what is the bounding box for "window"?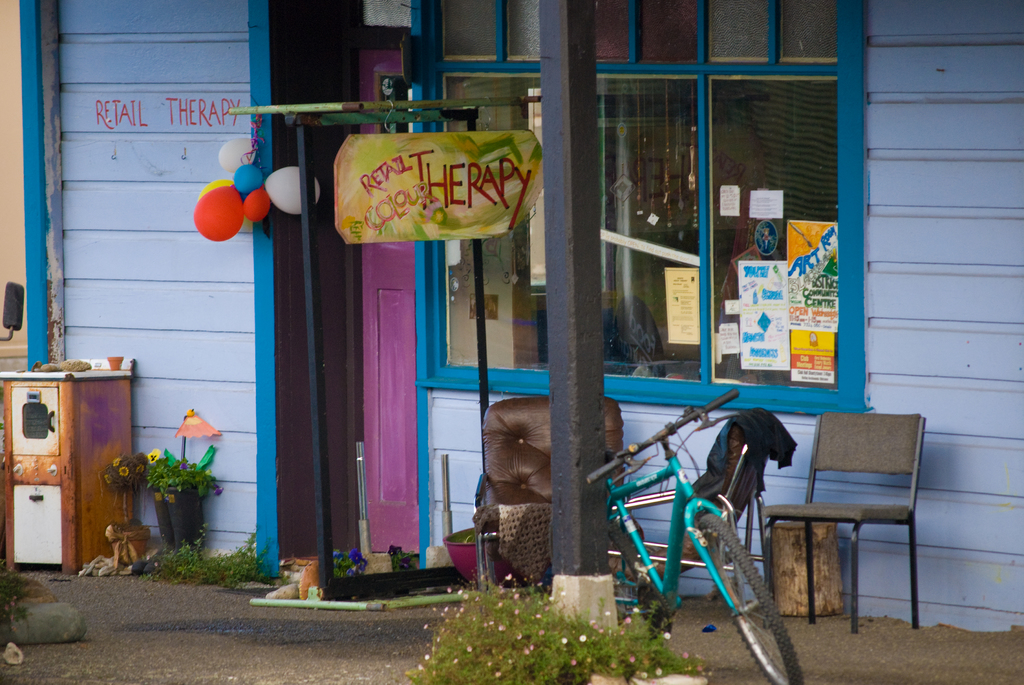
box(424, 0, 548, 389).
